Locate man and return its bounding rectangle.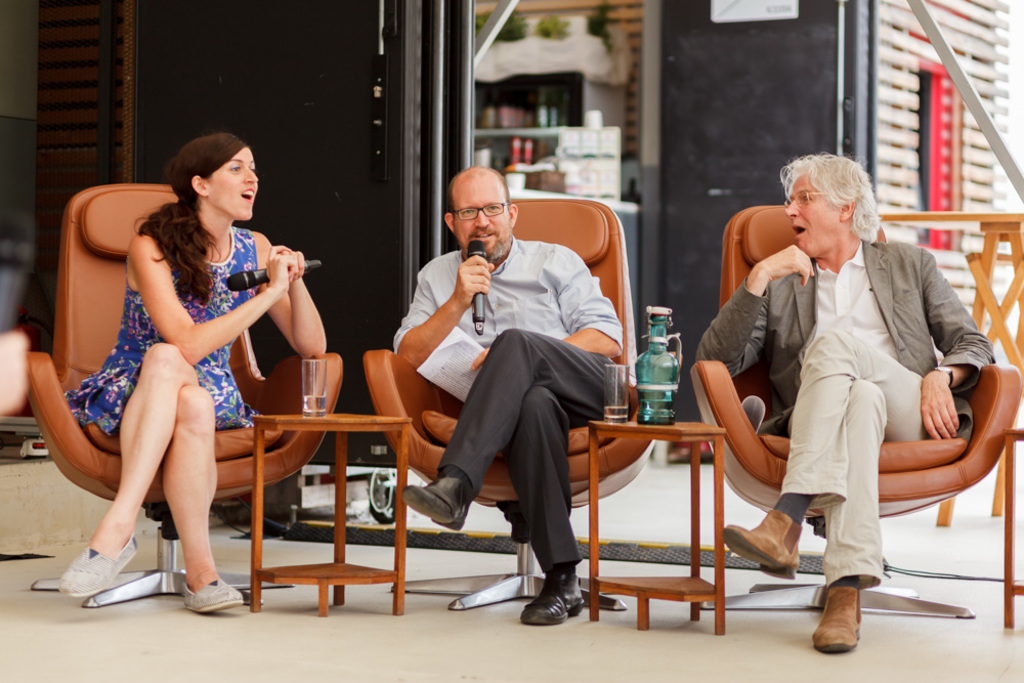
{"left": 389, "top": 164, "right": 636, "bottom": 623}.
